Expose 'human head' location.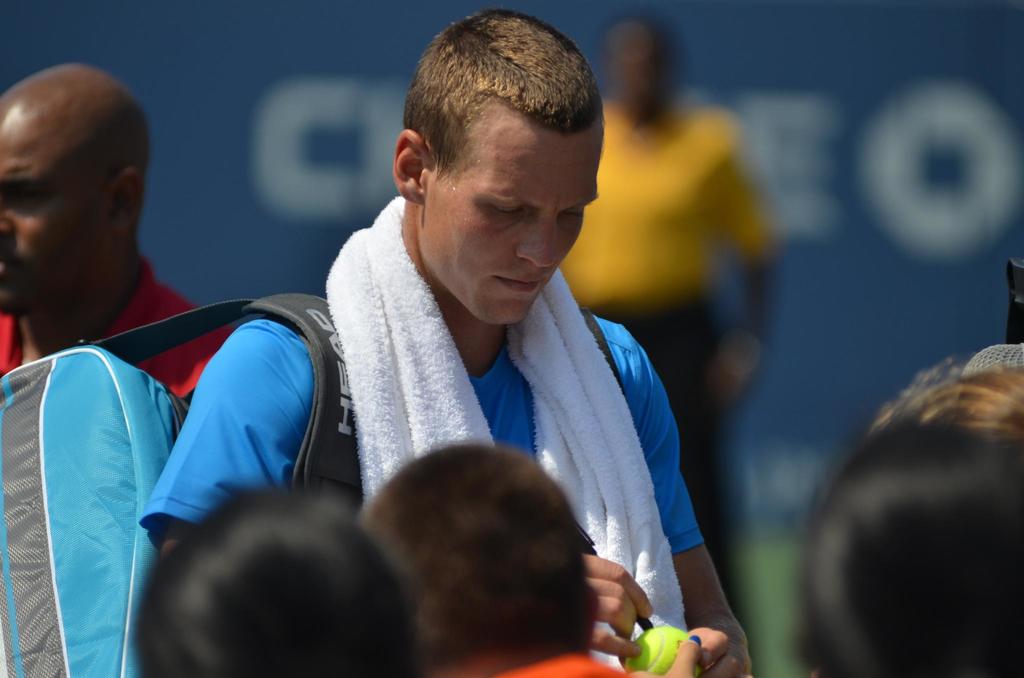
Exposed at left=385, top=3, right=592, bottom=309.
